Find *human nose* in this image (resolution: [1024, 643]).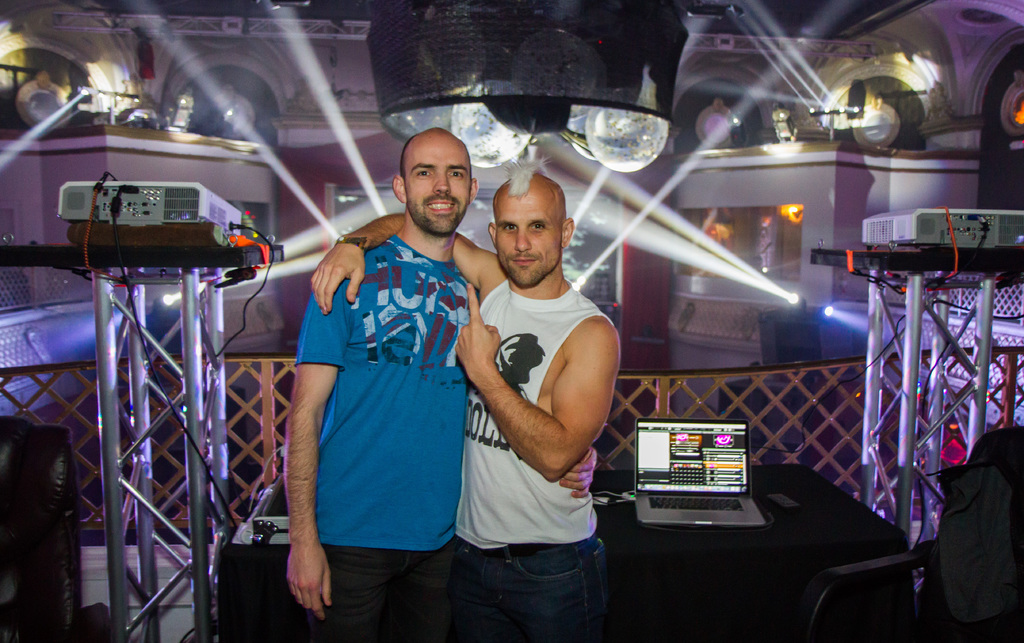
x1=434 y1=171 x2=451 y2=197.
